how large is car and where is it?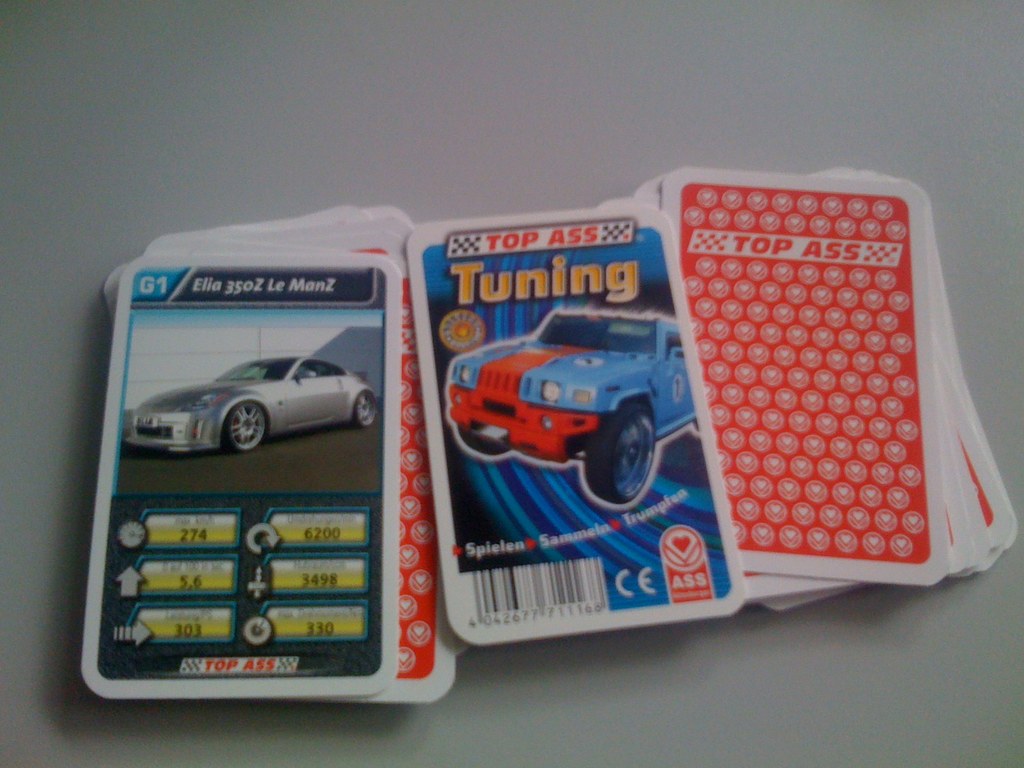
Bounding box: <region>421, 321, 695, 490</region>.
